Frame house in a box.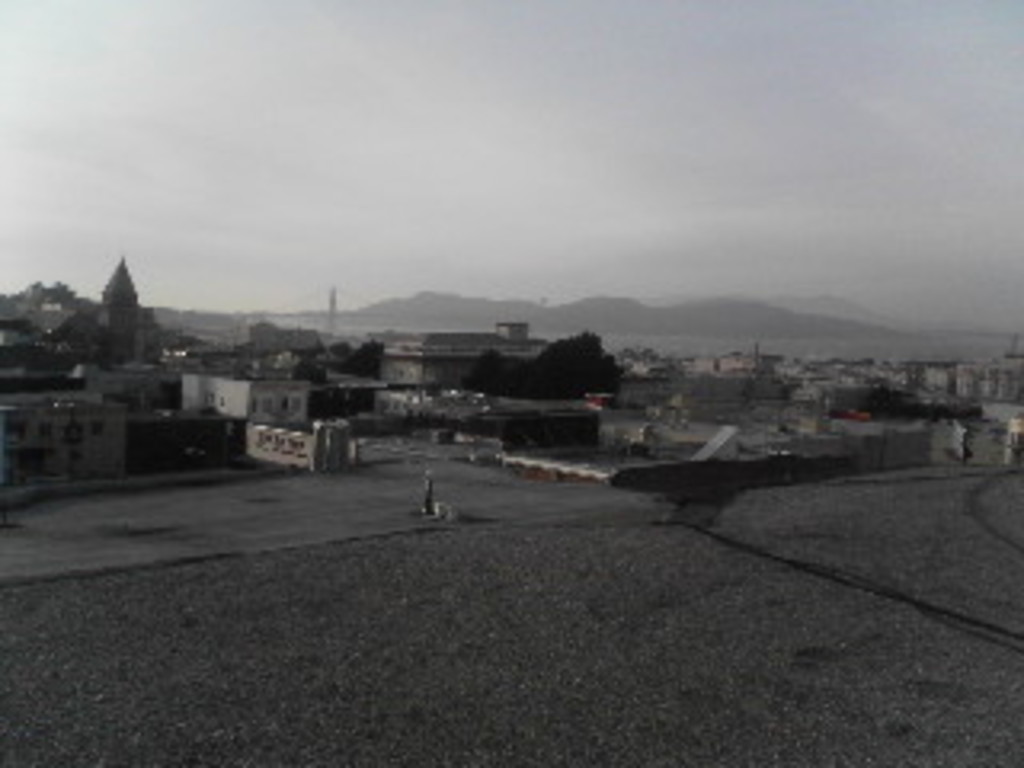
170 371 314 435.
